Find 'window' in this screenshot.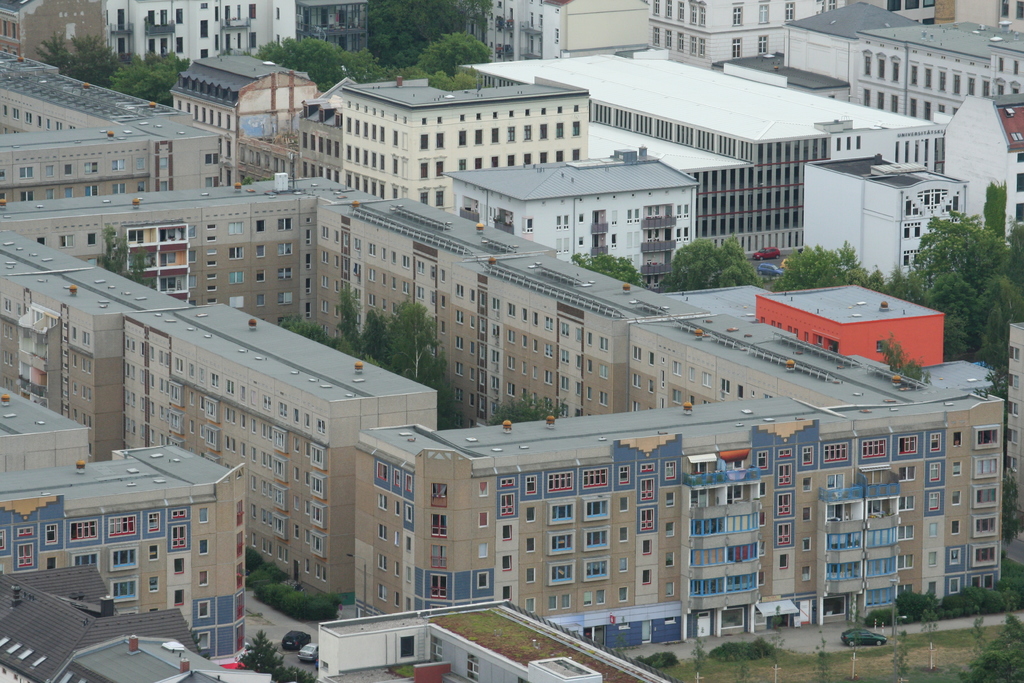
The bounding box for 'window' is [x1=150, y1=513, x2=161, y2=531].
